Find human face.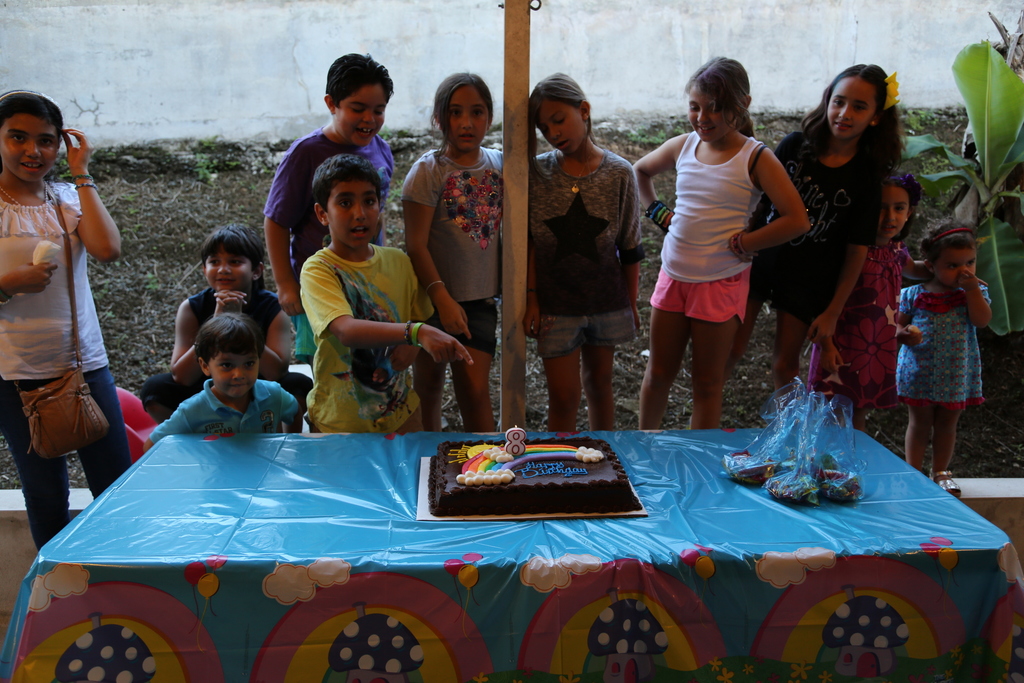
bbox(0, 108, 61, 182).
